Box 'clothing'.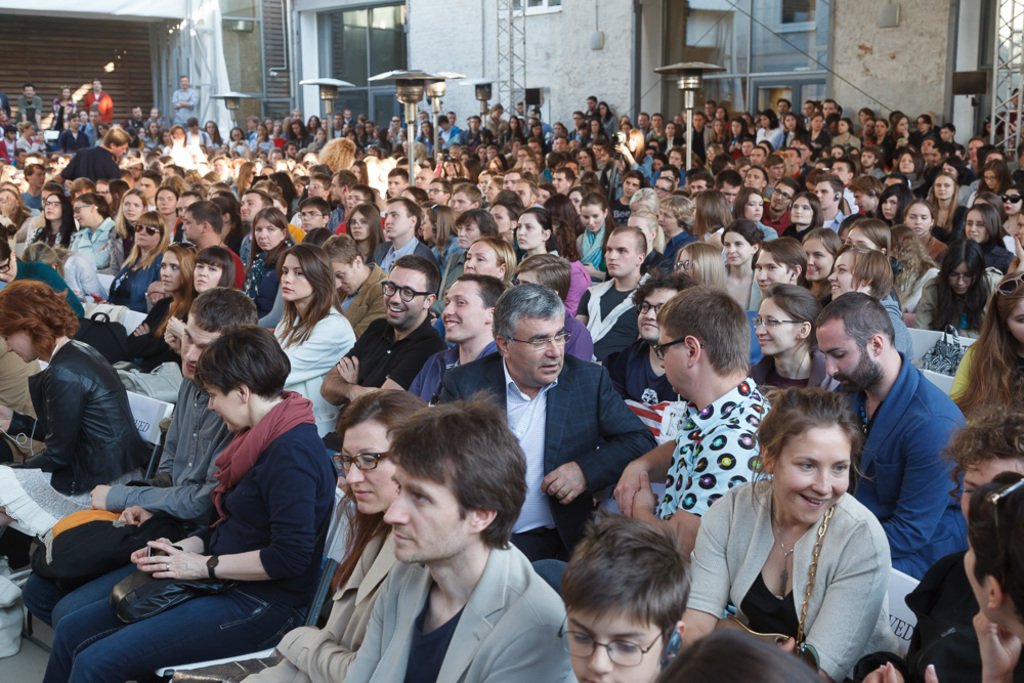
l=926, t=342, r=1023, b=420.
